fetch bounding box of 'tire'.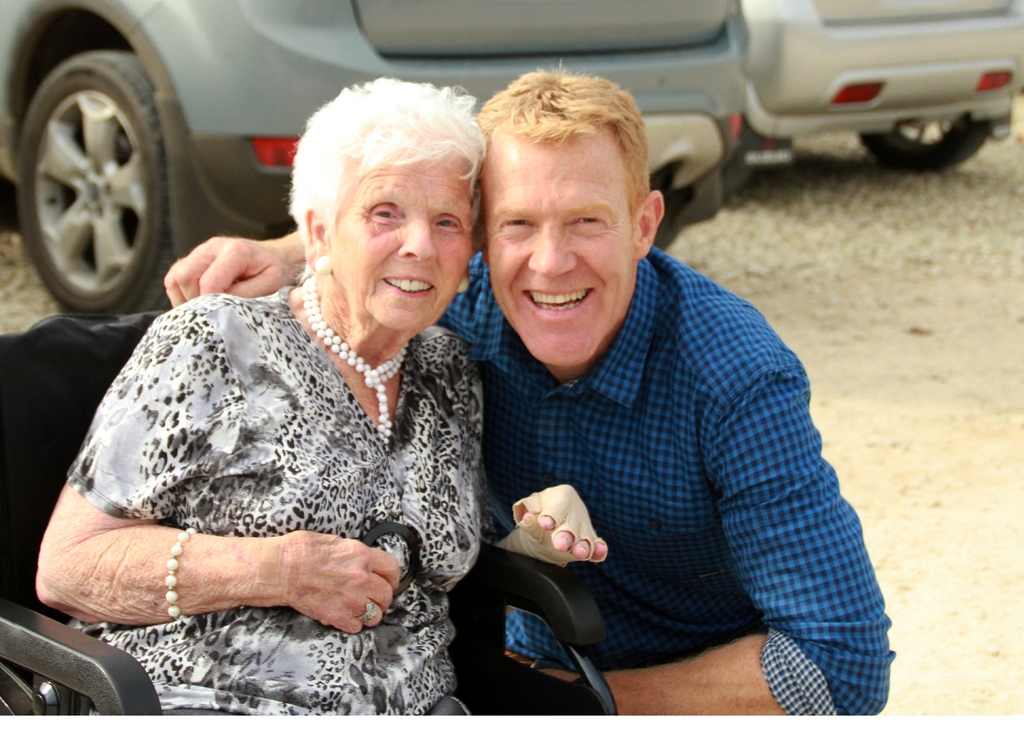
Bbox: region(20, 53, 186, 321).
